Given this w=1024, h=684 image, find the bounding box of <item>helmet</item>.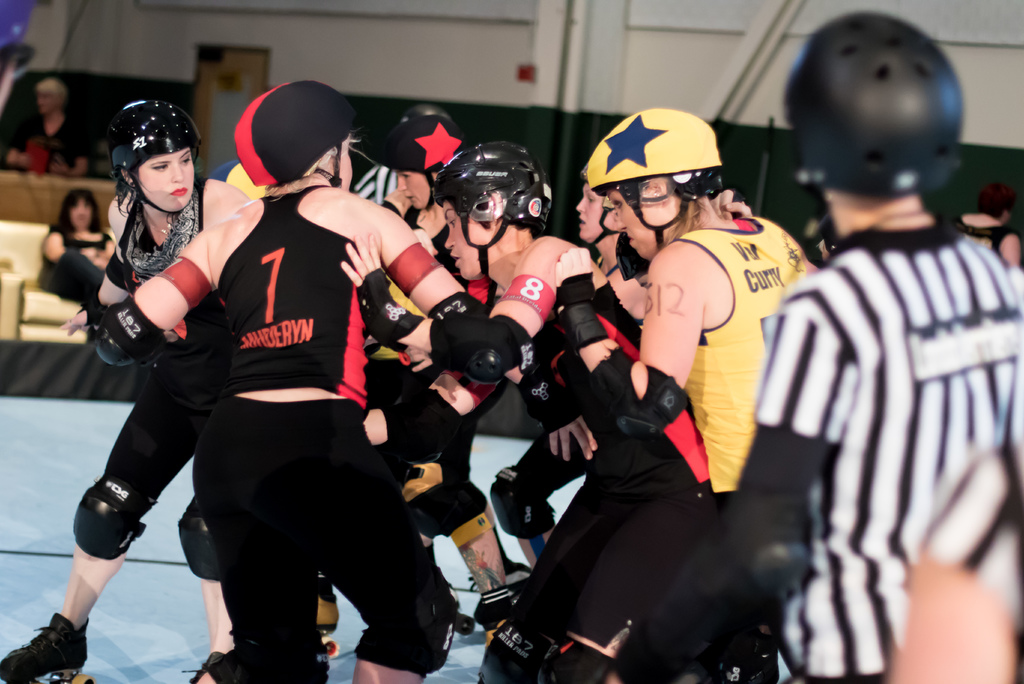
(371,103,472,224).
